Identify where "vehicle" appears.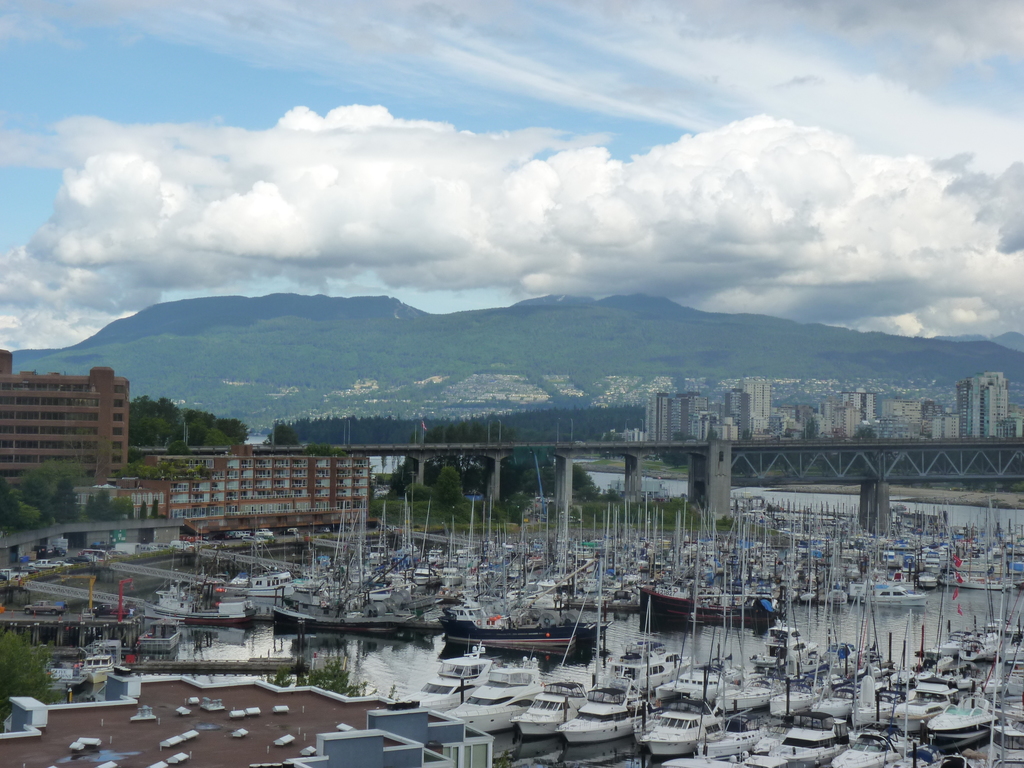
Appears at <box>22,595,63,620</box>.
